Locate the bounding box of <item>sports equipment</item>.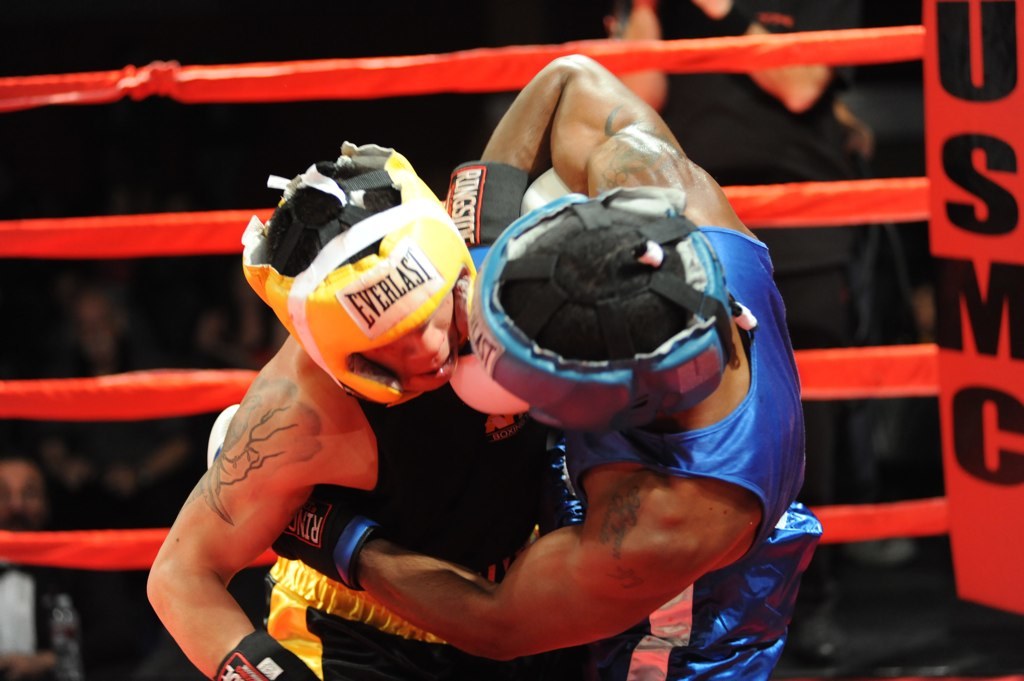
Bounding box: bbox=(441, 163, 526, 418).
